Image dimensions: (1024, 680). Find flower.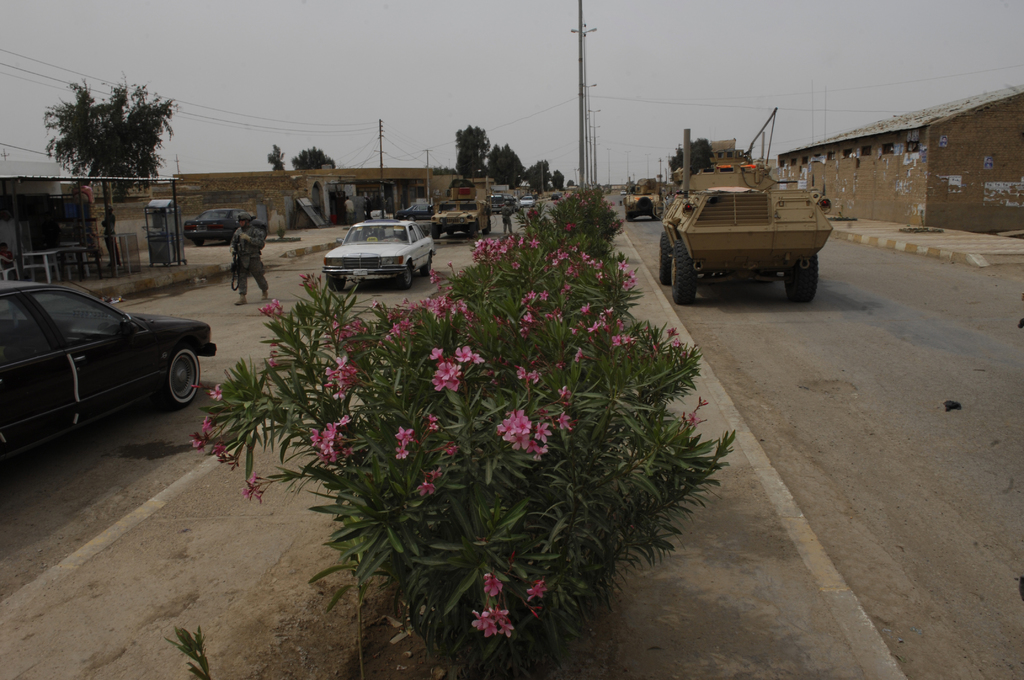
bbox=(450, 346, 475, 364).
